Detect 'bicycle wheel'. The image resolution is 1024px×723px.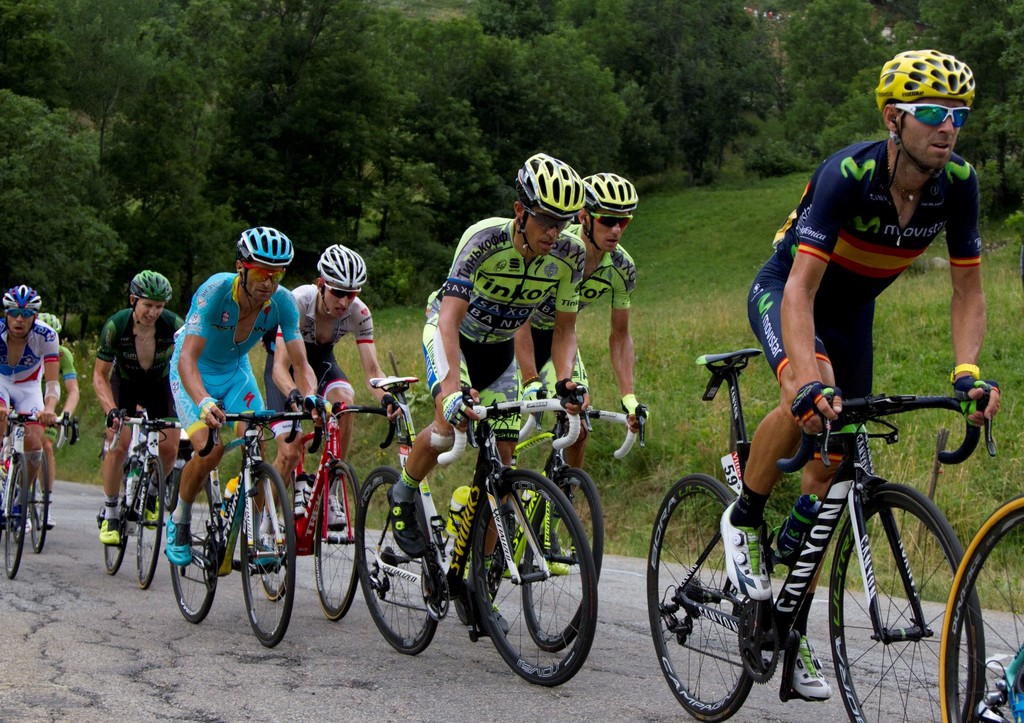
x1=826 y1=480 x2=984 y2=722.
